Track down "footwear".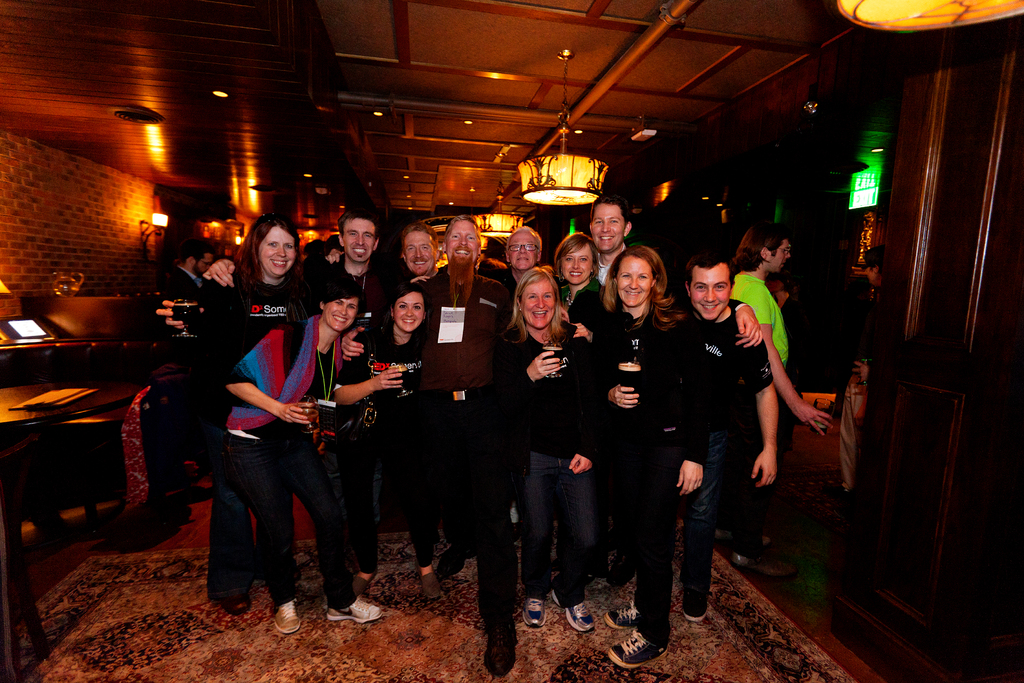
Tracked to bbox(524, 598, 547, 629).
